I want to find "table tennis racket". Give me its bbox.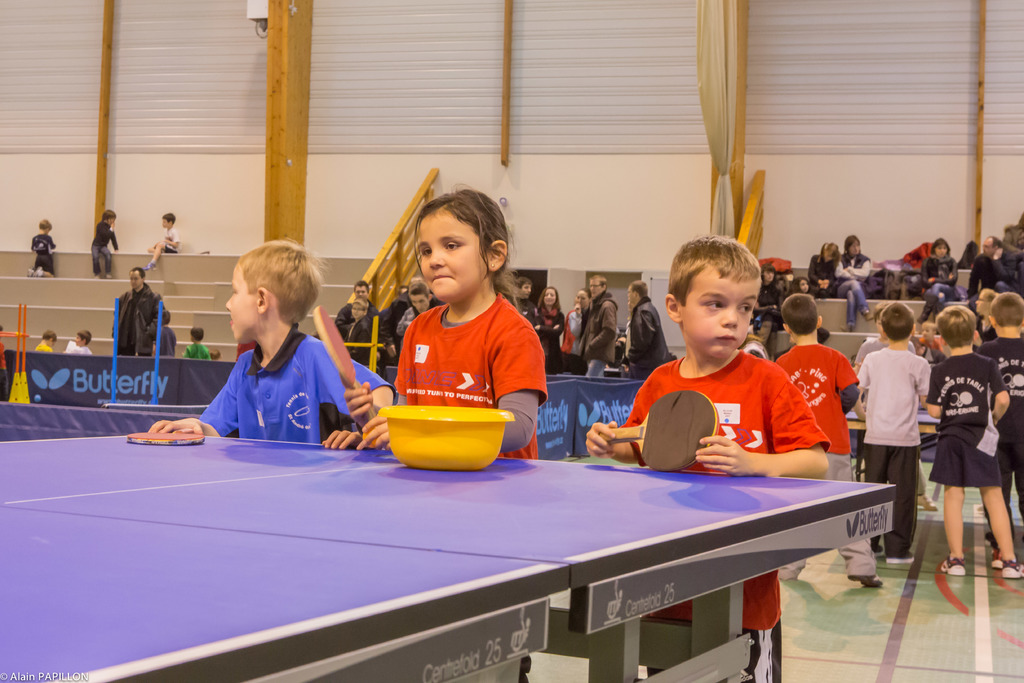
rect(125, 431, 204, 446).
